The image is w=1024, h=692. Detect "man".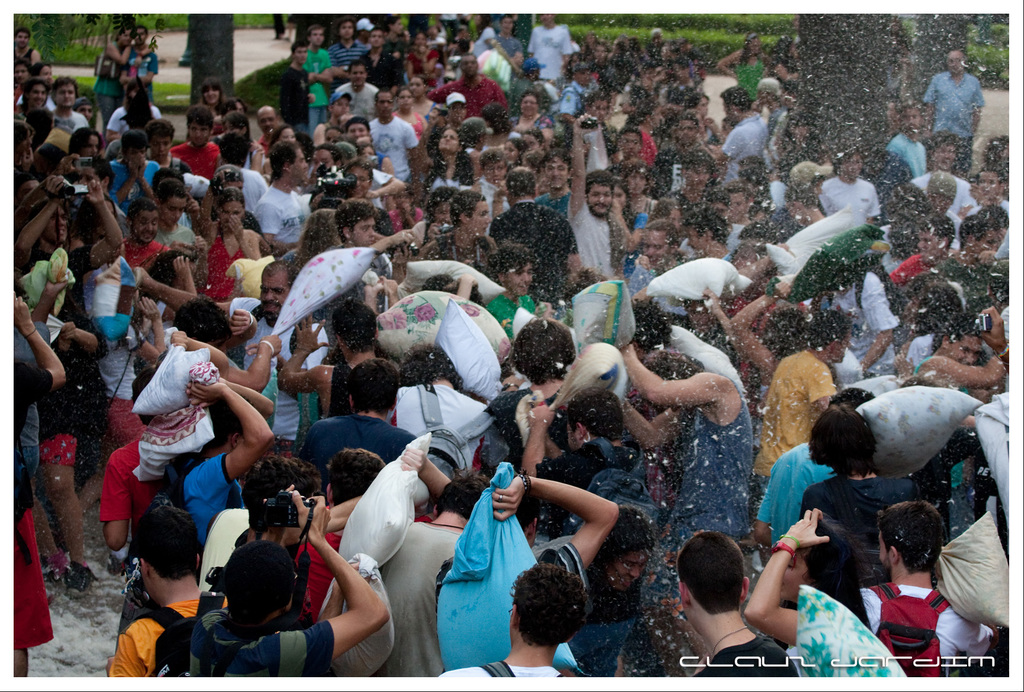
Detection: pyautogui.locateOnScreen(328, 19, 362, 83).
